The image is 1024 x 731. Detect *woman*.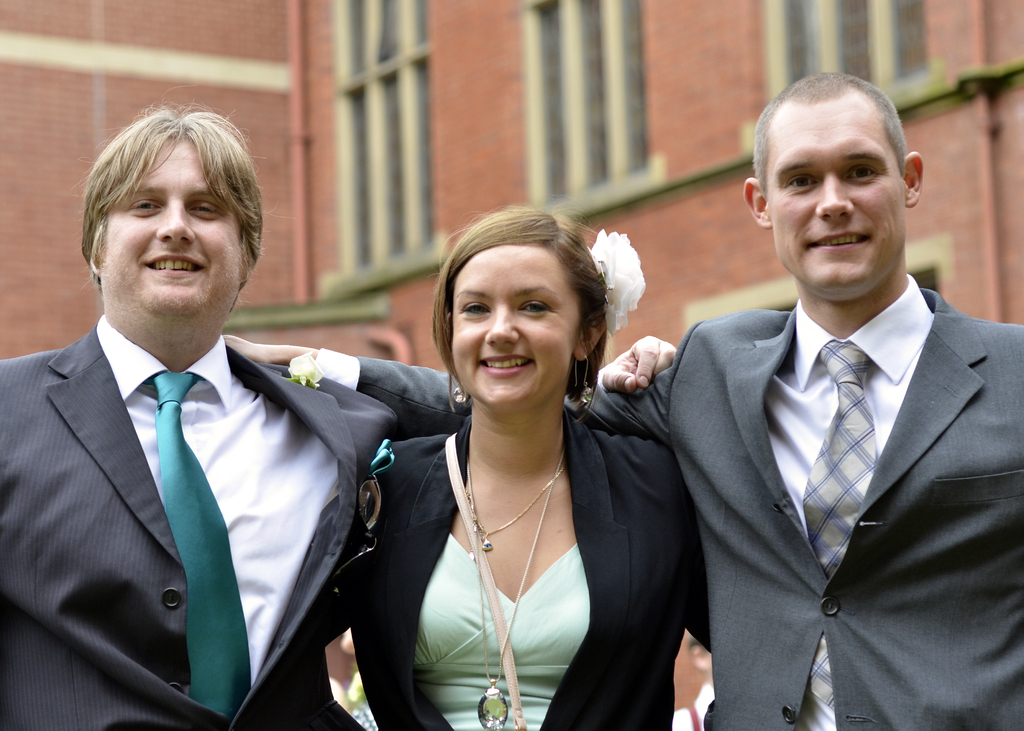
Detection: bbox=(297, 200, 712, 730).
